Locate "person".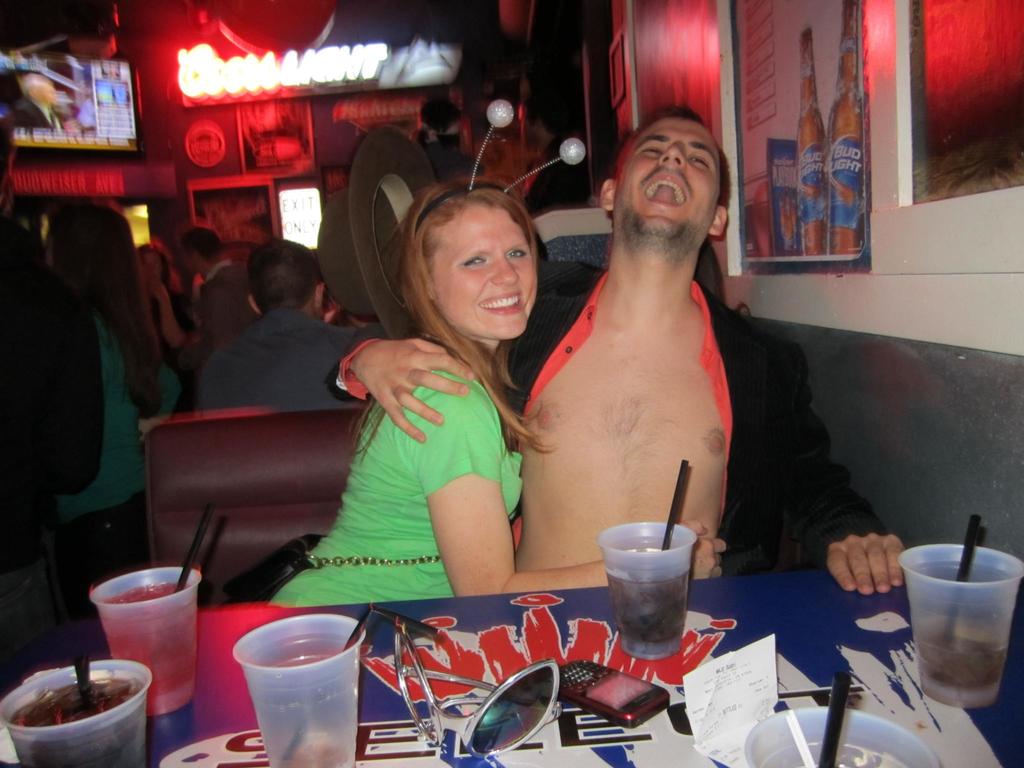
Bounding box: [x1=189, y1=230, x2=384, y2=410].
